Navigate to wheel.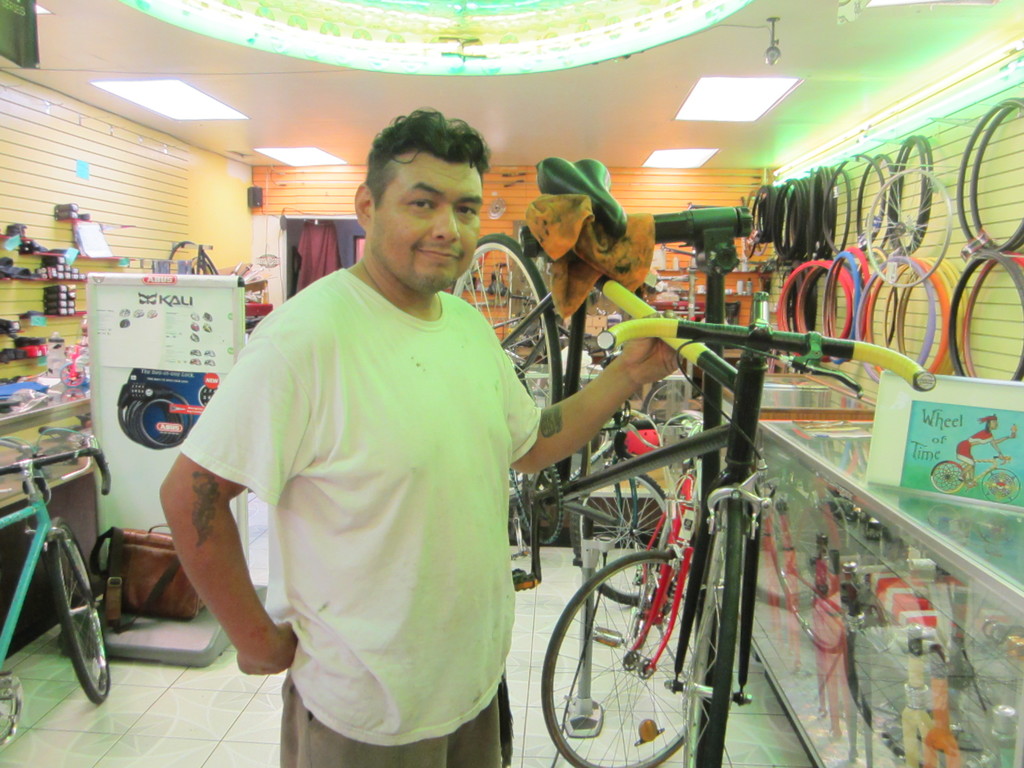
Navigation target: (left=447, top=230, right=569, bottom=404).
